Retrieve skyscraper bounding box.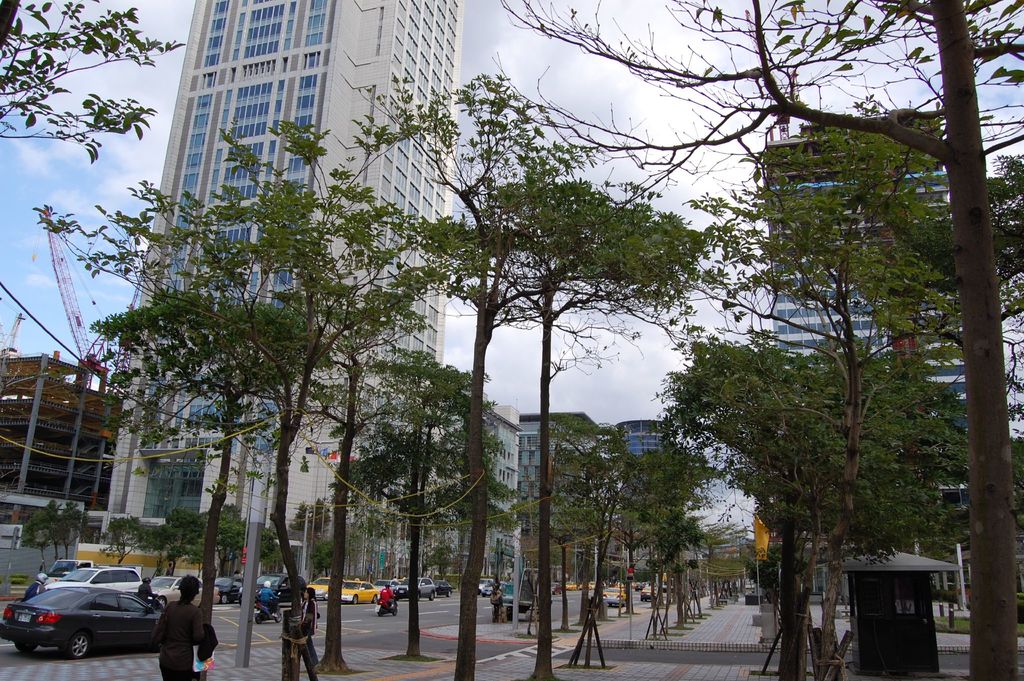
Bounding box: [101, 0, 447, 516].
